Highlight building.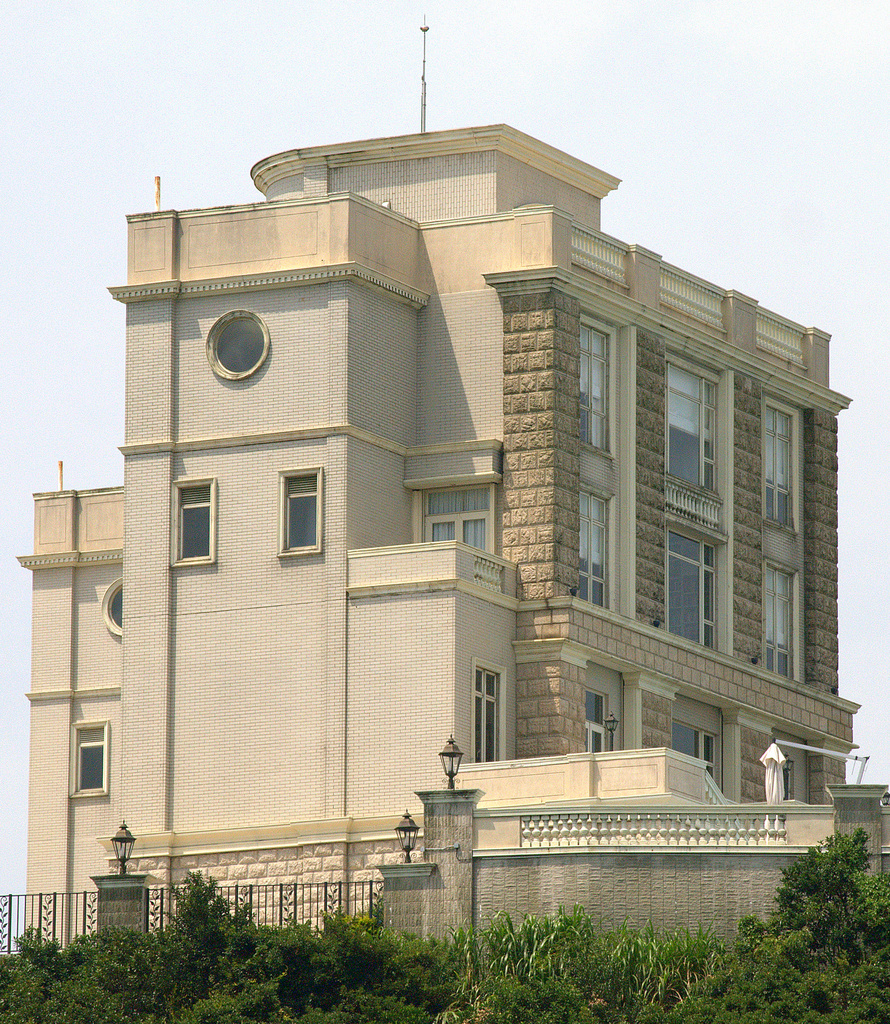
Highlighted region: {"x1": 20, "y1": 6, "x2": 889, "y2": 974}.
